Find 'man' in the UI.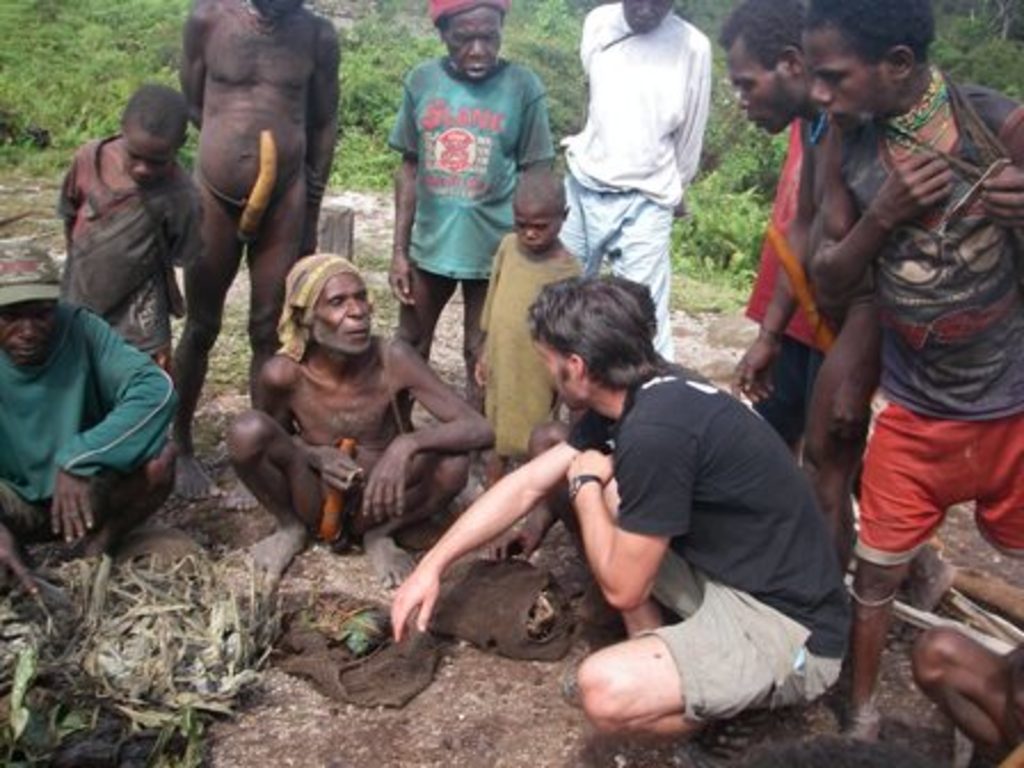
UI element at x1=386 y1=258 x2=809 y2=715.
